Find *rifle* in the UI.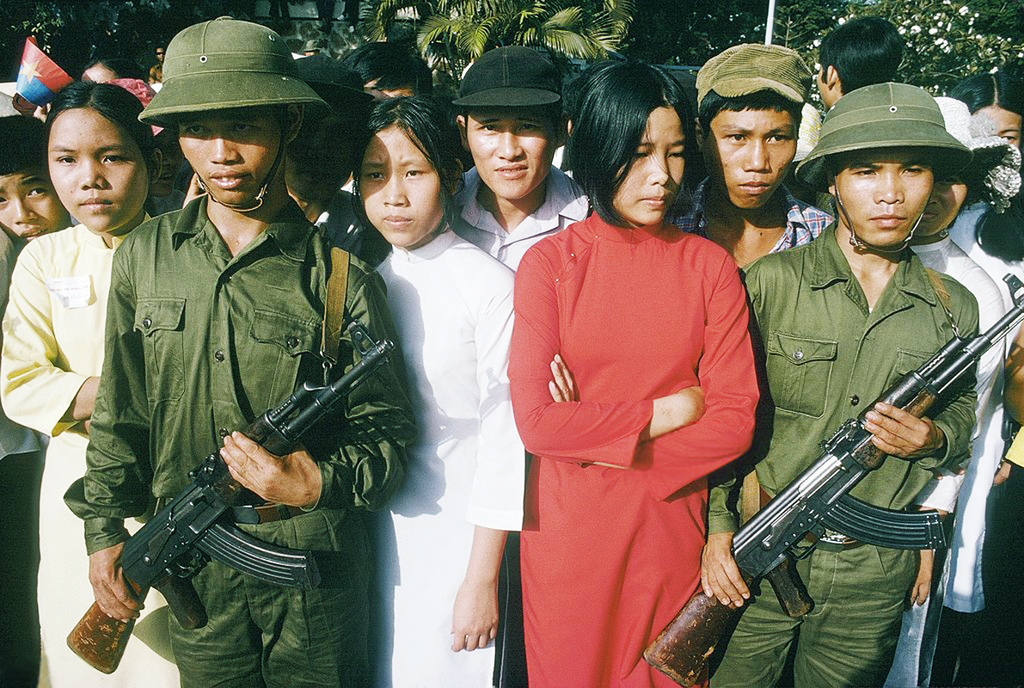
UI element at x1=61 y1=314 x2=396 y2=679.
